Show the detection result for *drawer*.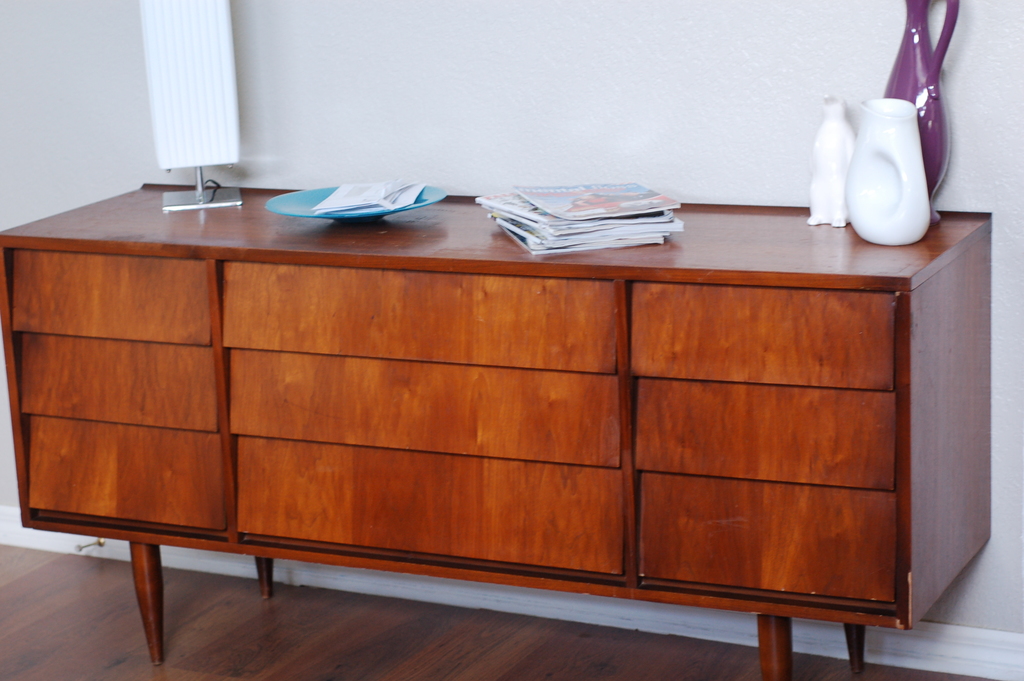
crop(221, 260, 616, 368).
